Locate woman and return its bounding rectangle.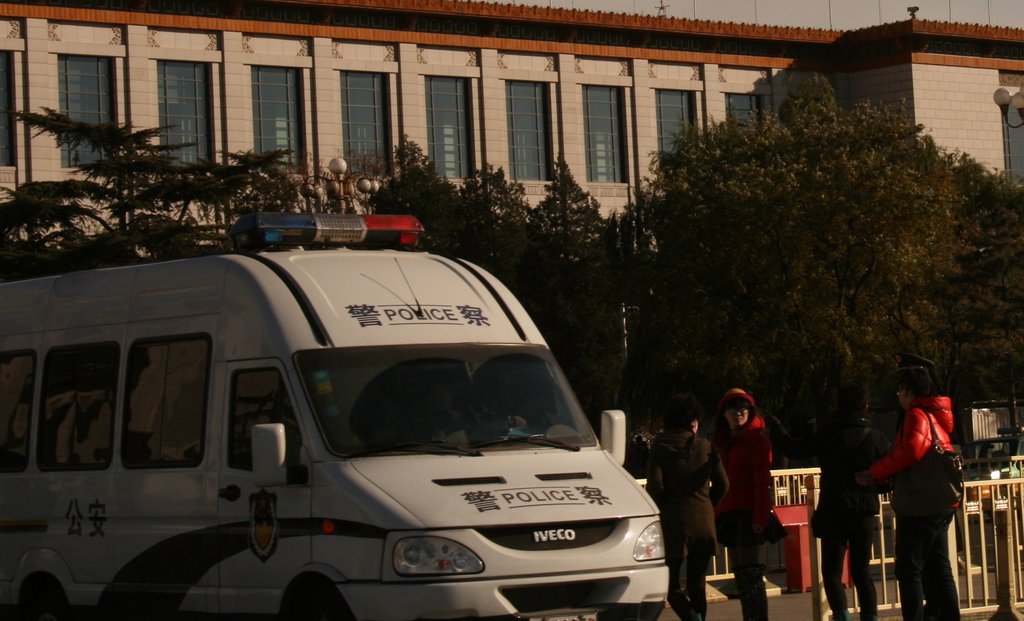
x1=857, y1=358, x2=970, y2=615.
